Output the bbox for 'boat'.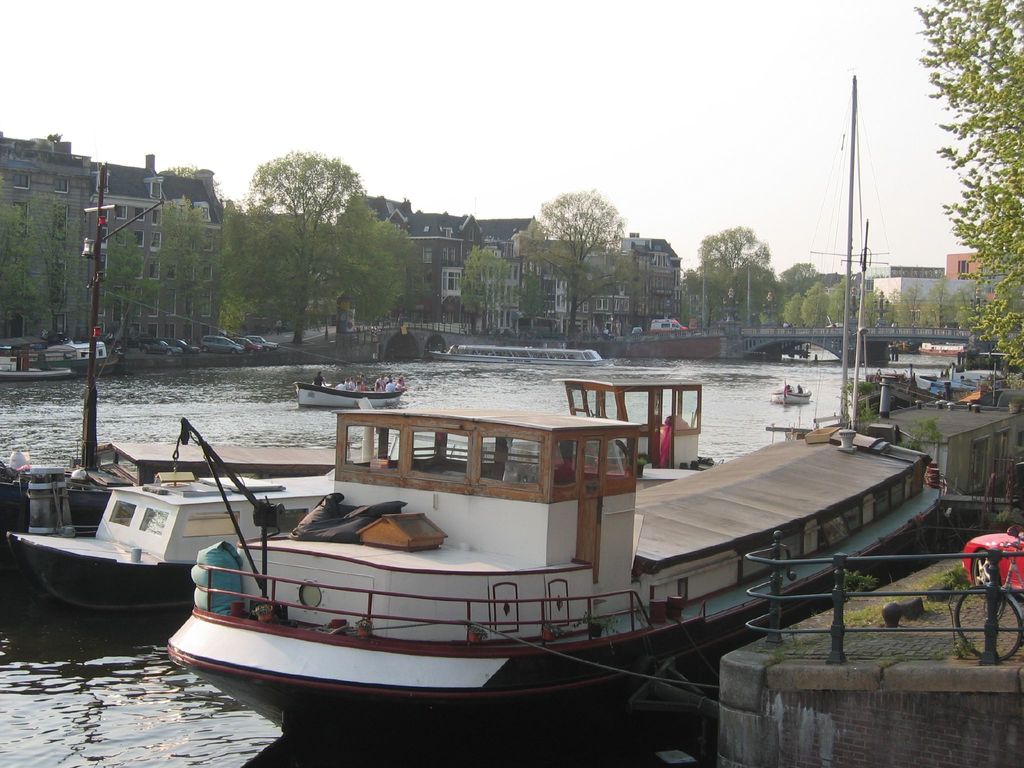
(0, 355, 76, 380).
